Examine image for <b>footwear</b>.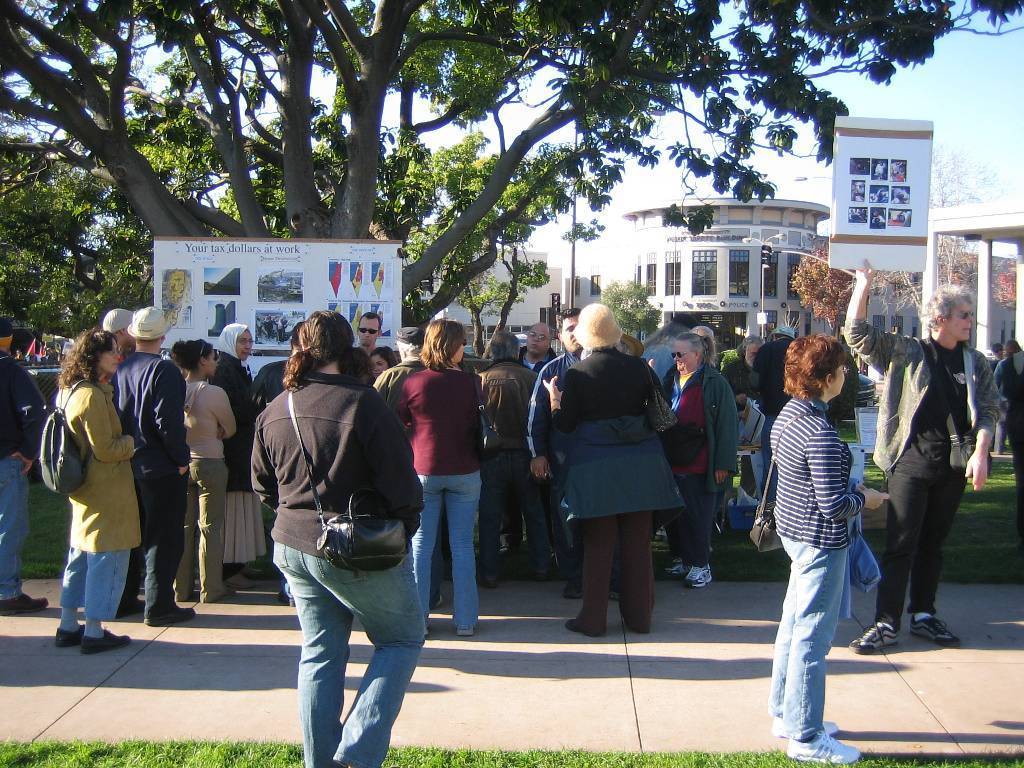
Examination result: left=240, top=567, right=264, bottom=575.
